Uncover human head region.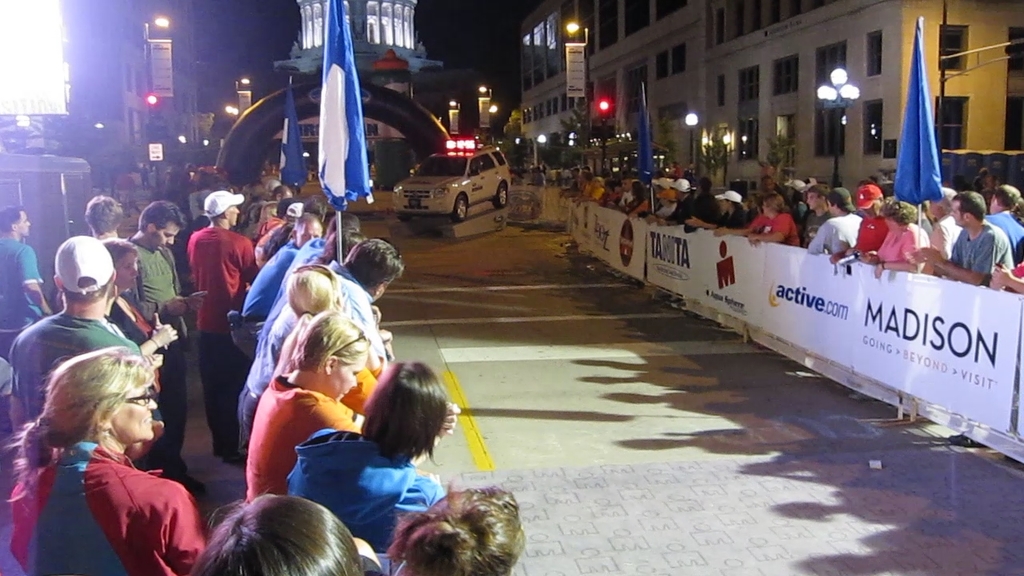
Uncovered: bbox=[284, 199, 309, 214].
